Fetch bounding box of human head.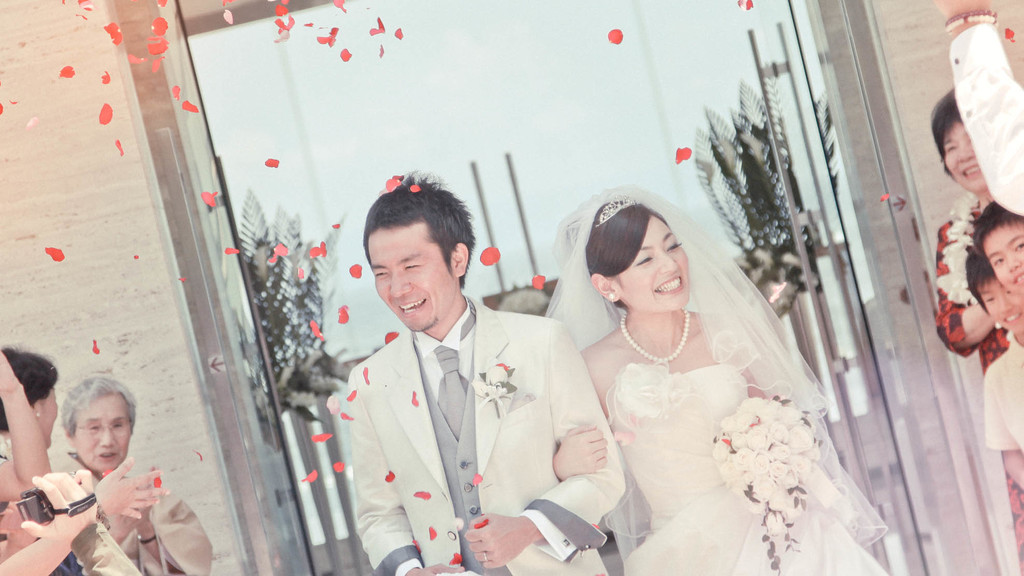
Bbox: bbox=(550, 184, 691, 316).
